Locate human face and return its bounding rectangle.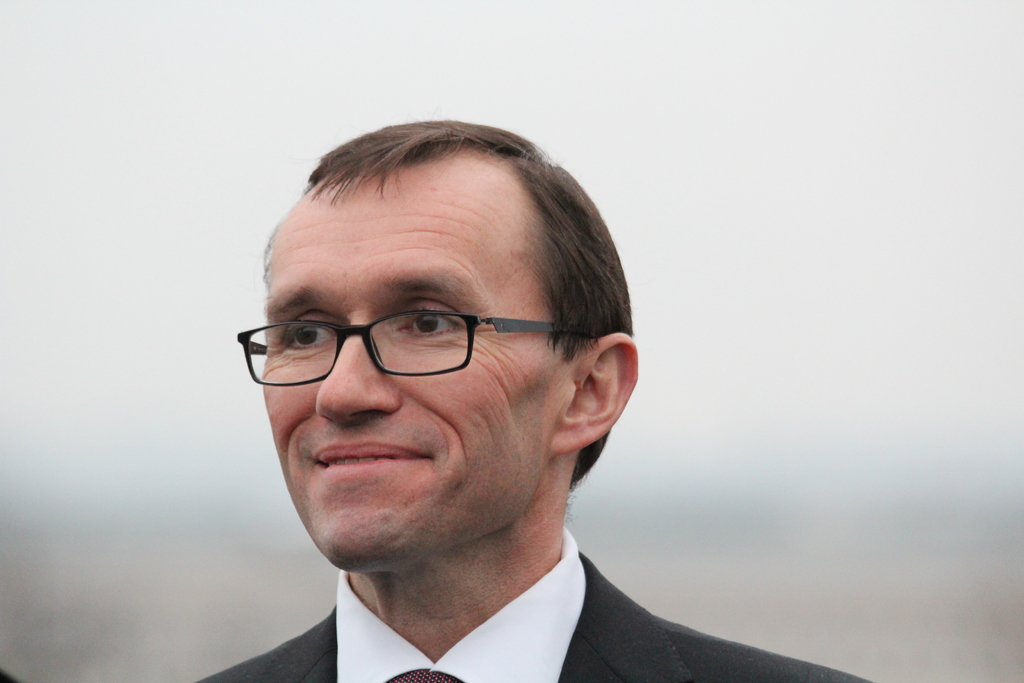
<box>255,173,577,567</box>.
